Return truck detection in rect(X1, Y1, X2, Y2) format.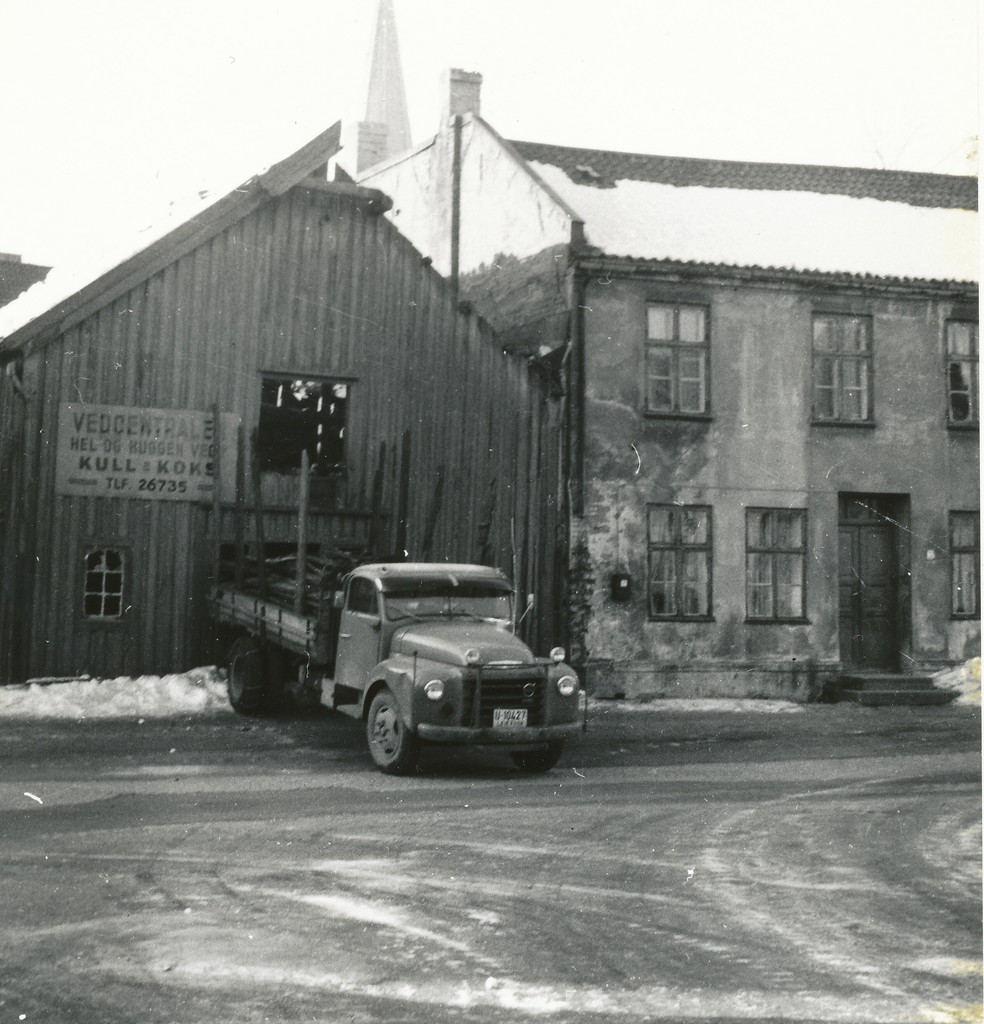
rect(271, 556, 613, 781).
